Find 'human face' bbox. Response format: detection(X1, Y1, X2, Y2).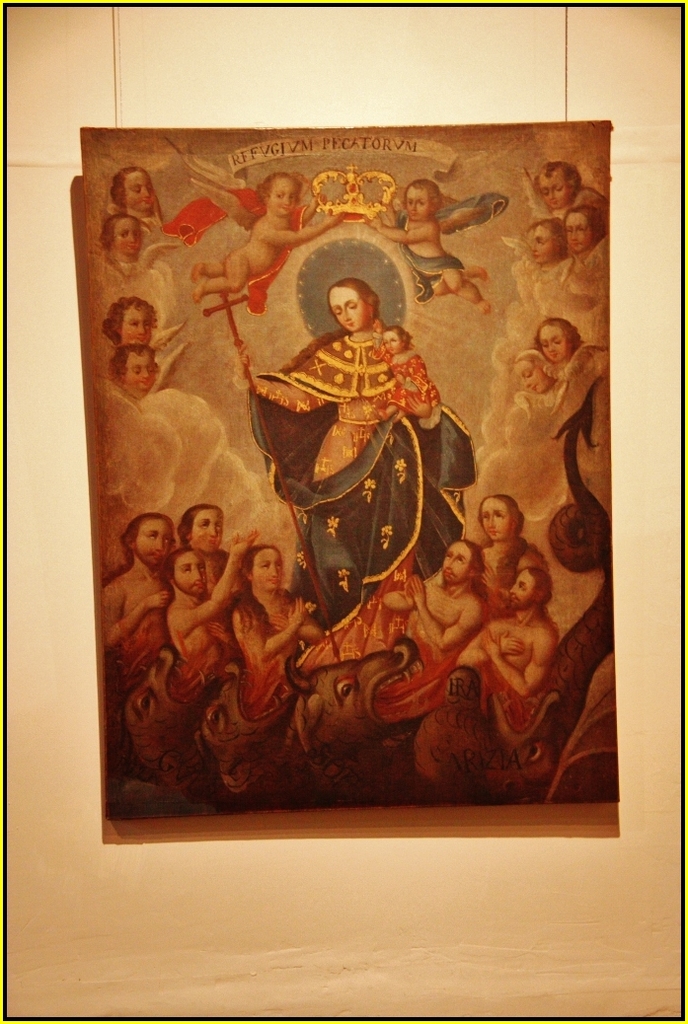
detection(270, 179, 297, 212).
